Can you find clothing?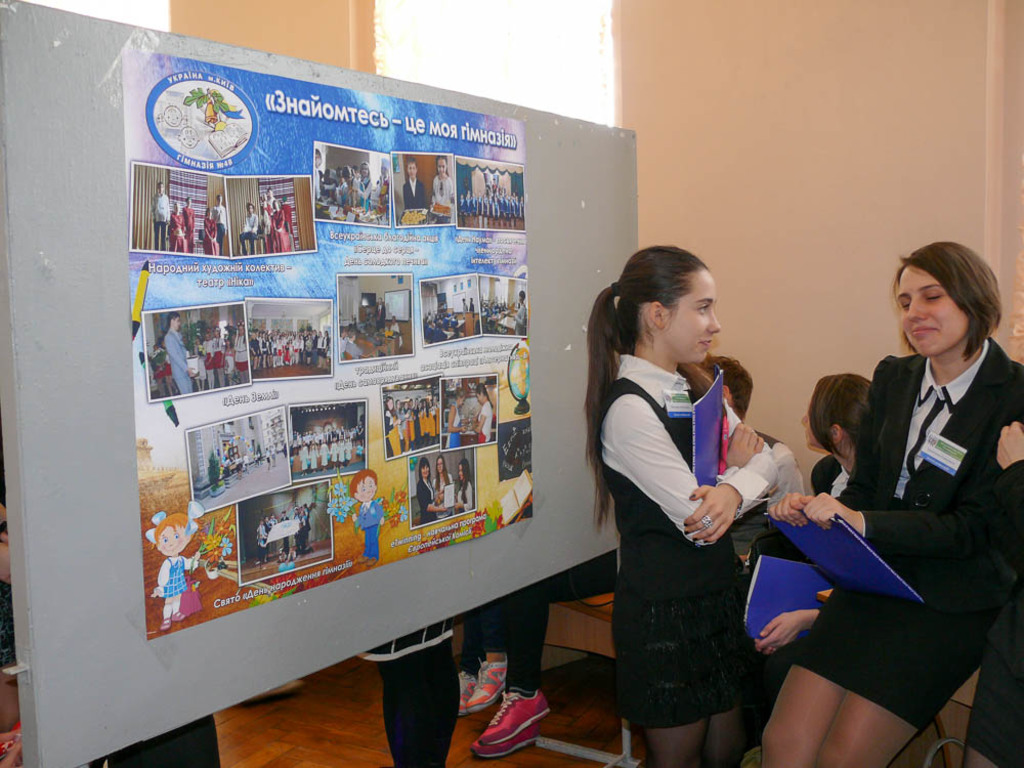
Yes, bounding box: x1=237 y1=211 x2=260 y2=256.
